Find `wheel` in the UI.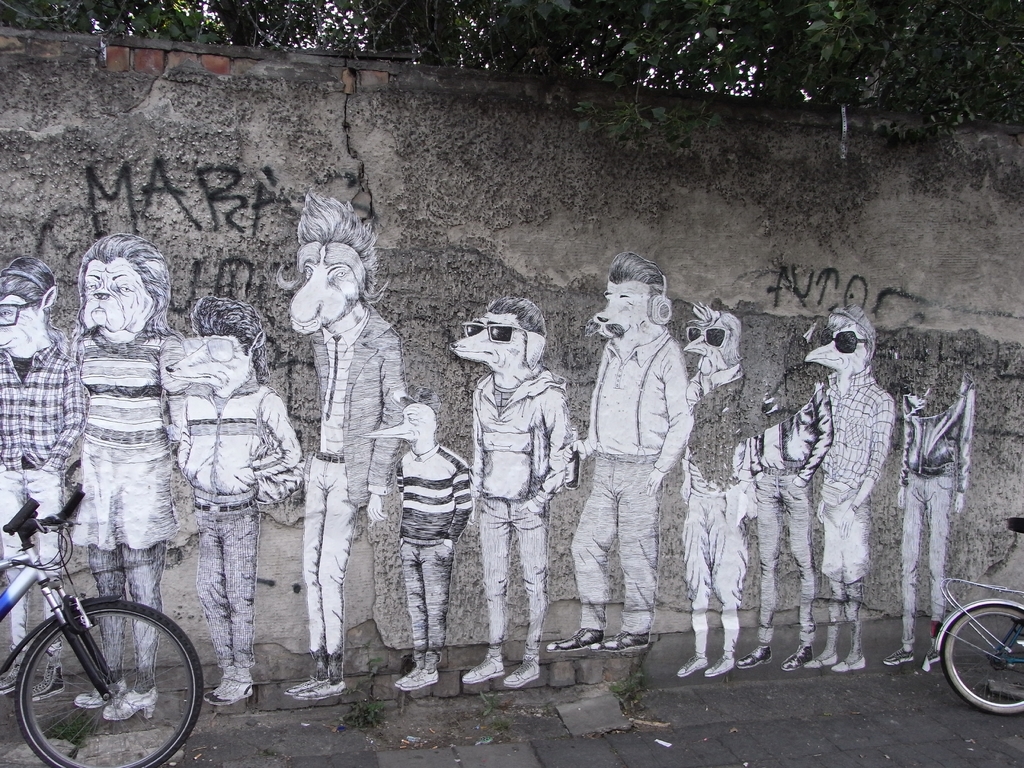
UI element at 936:598:1023:717.
